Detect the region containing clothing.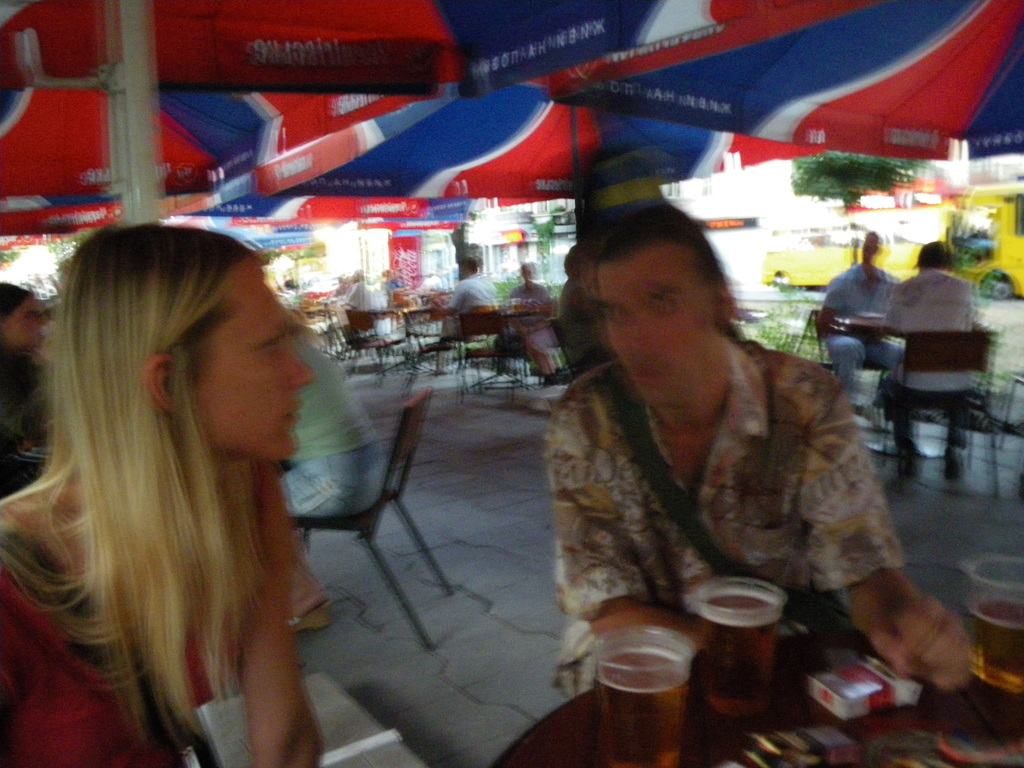
l=538, t=281, r=926, b=678.
